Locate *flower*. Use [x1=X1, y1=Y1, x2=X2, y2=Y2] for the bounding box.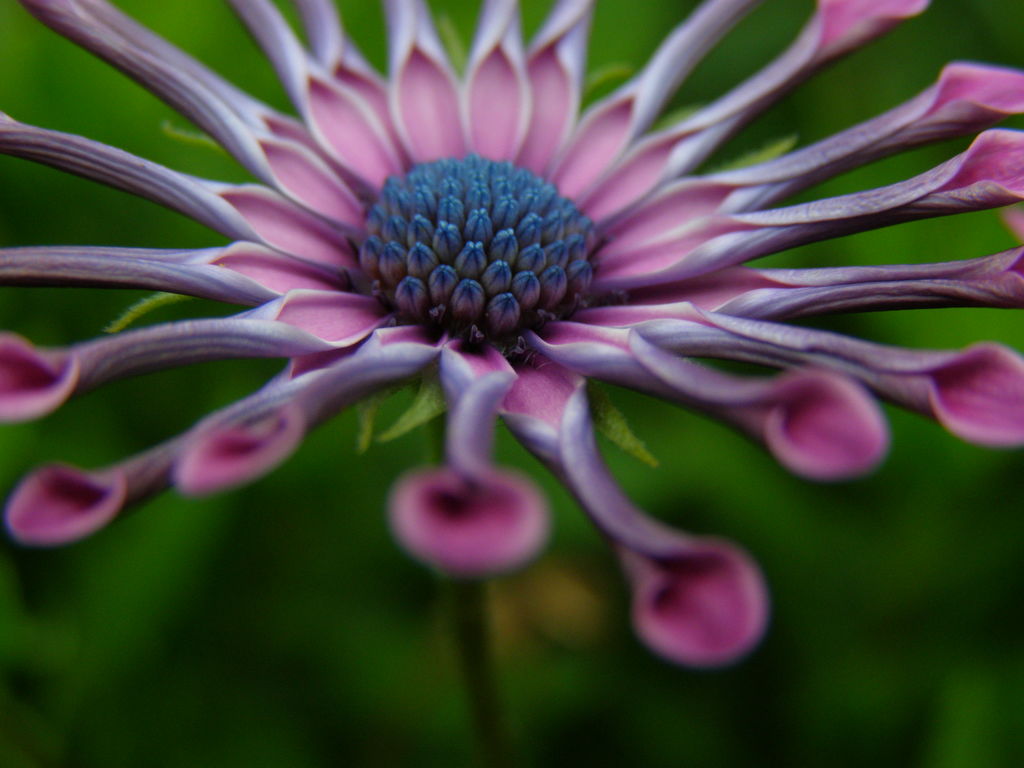
[x1=0, y1=0, x2=1023, y2=671].
